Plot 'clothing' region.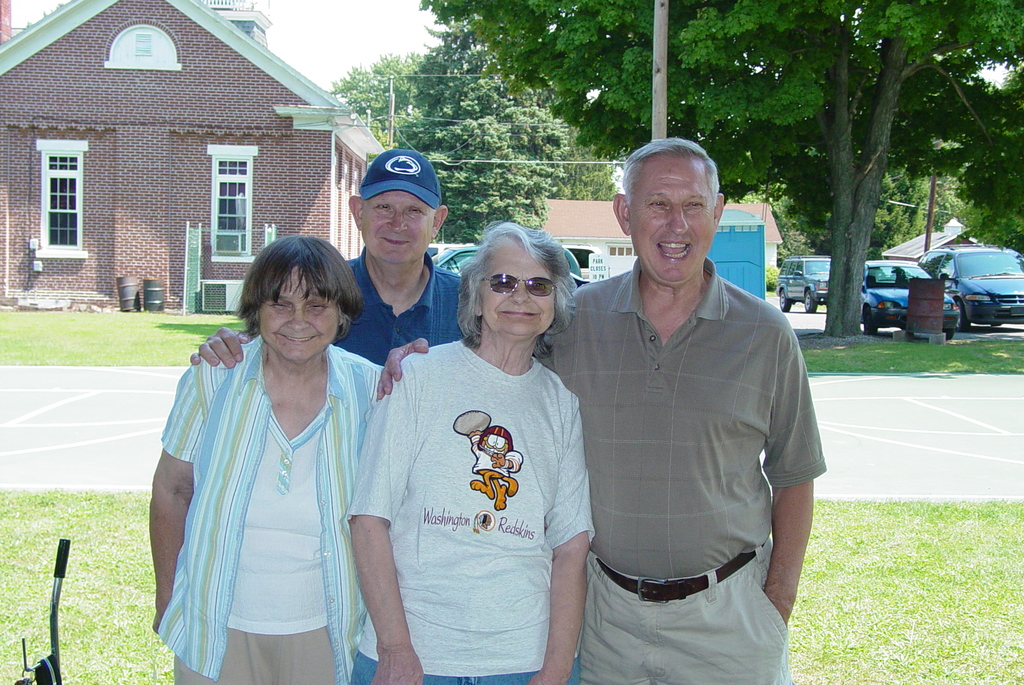
Plotted at Rect(338, 243, 469, 360).
